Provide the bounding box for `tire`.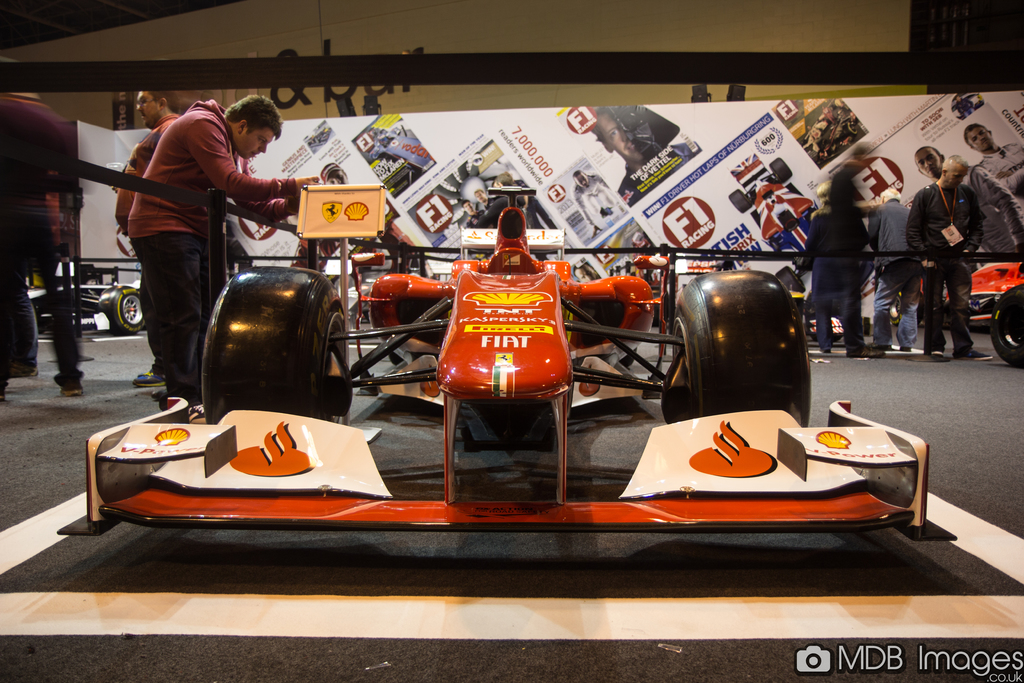
left=993, top=286, right=1023, bottom=368.
